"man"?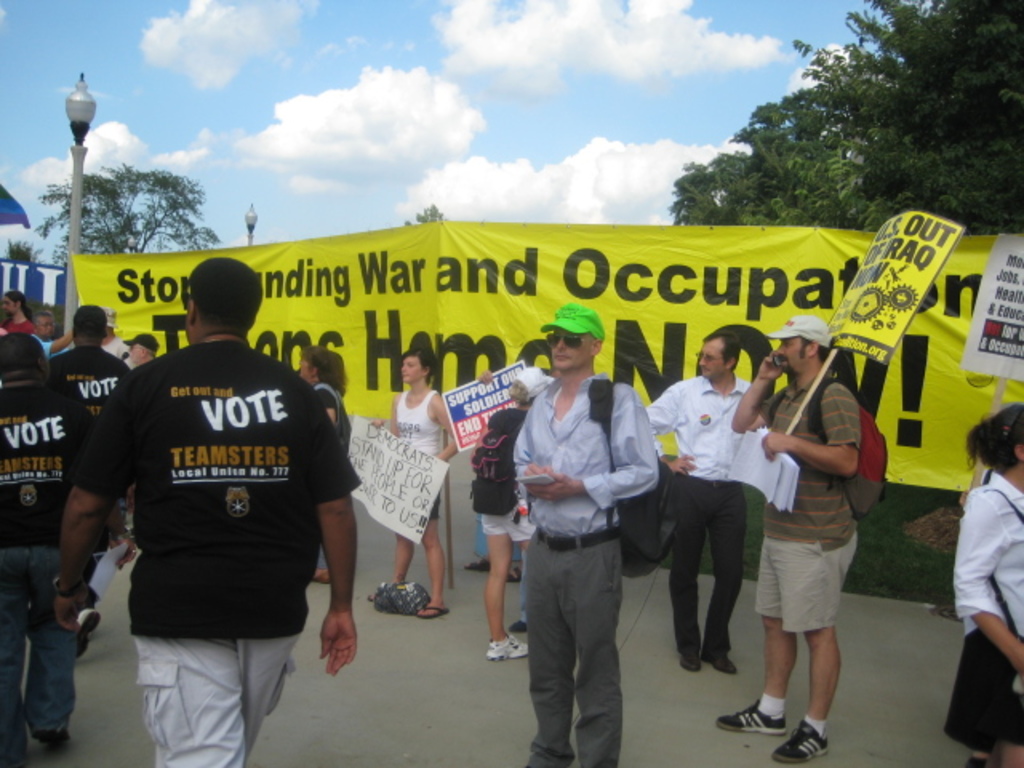
<region>722, 310, 869, 765</region>
